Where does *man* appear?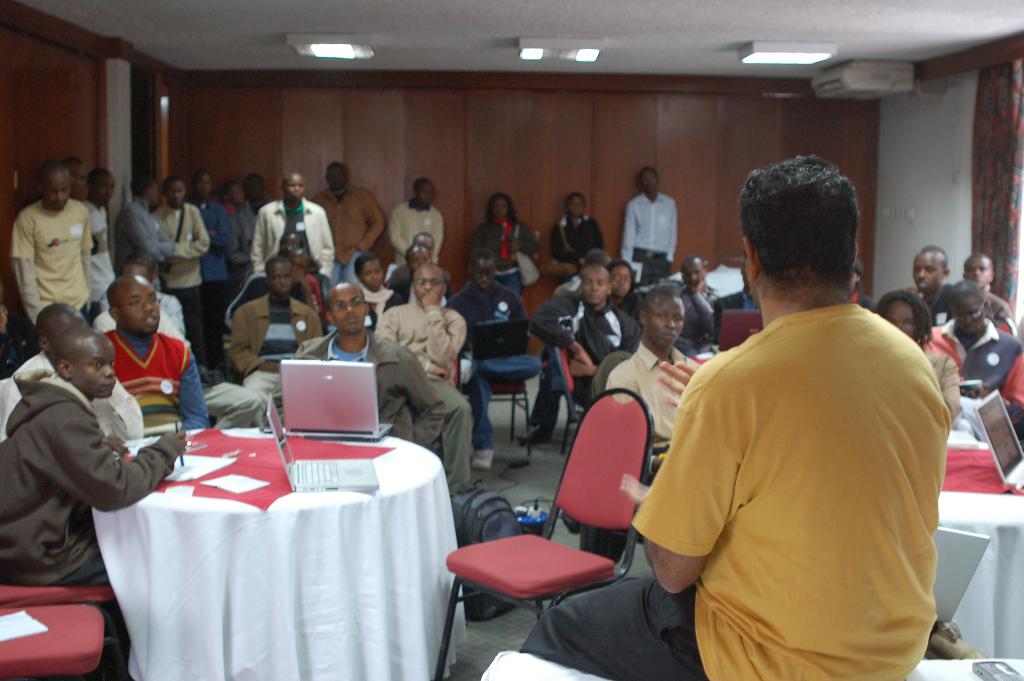
Appears at left=620, top=168, right=673, bottom=289.
